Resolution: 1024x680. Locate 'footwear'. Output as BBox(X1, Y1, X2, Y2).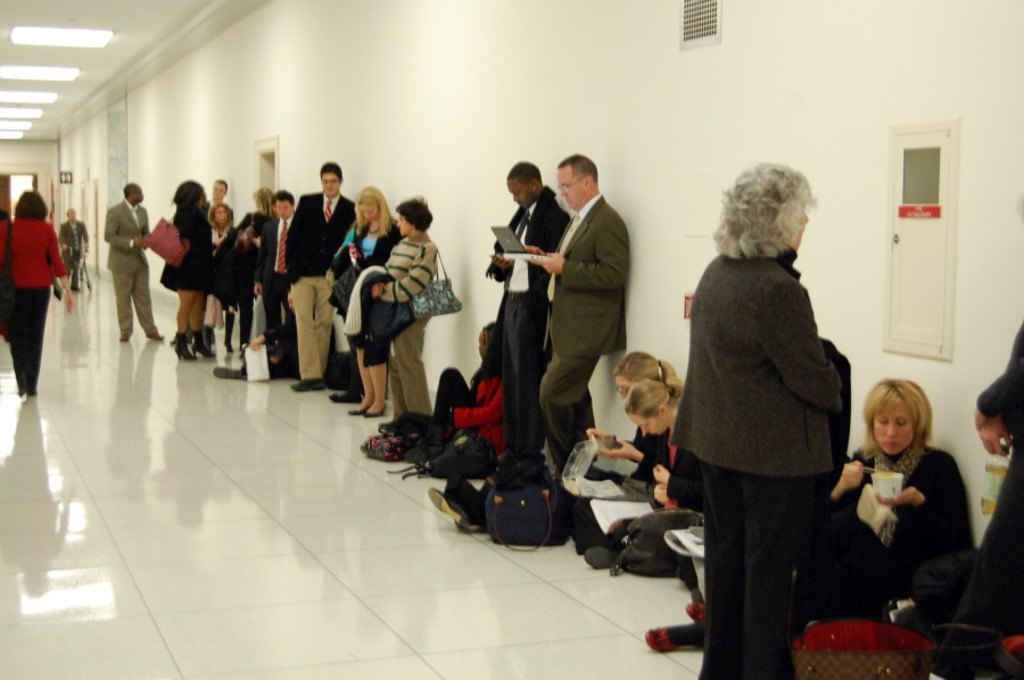
BBox(16, 381, 26, 398).
